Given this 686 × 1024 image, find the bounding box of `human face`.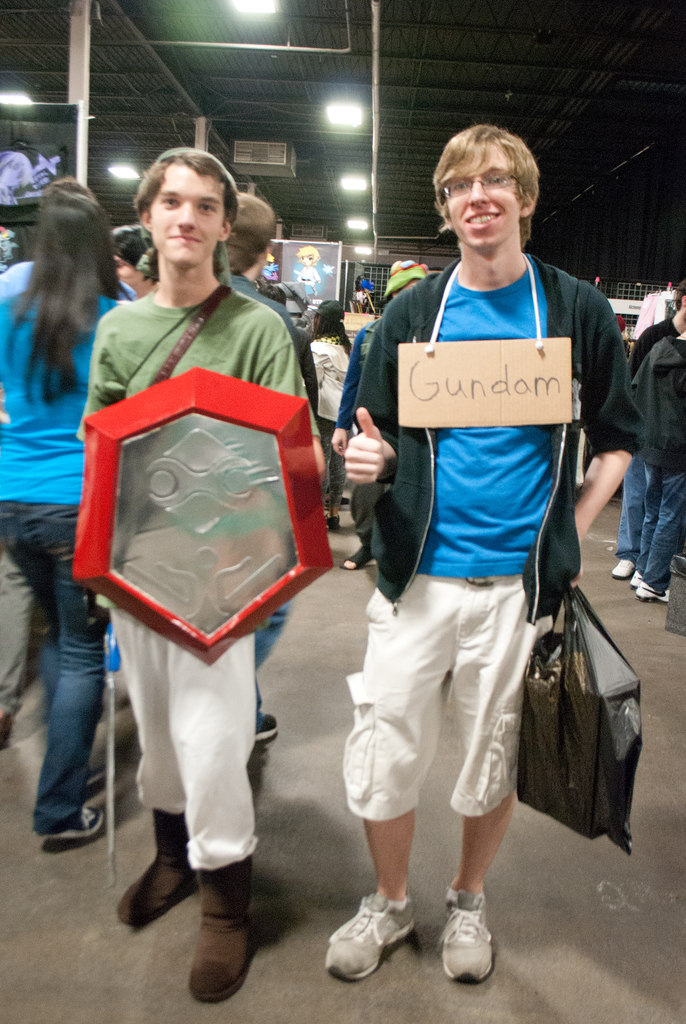
150/164/229/269.
